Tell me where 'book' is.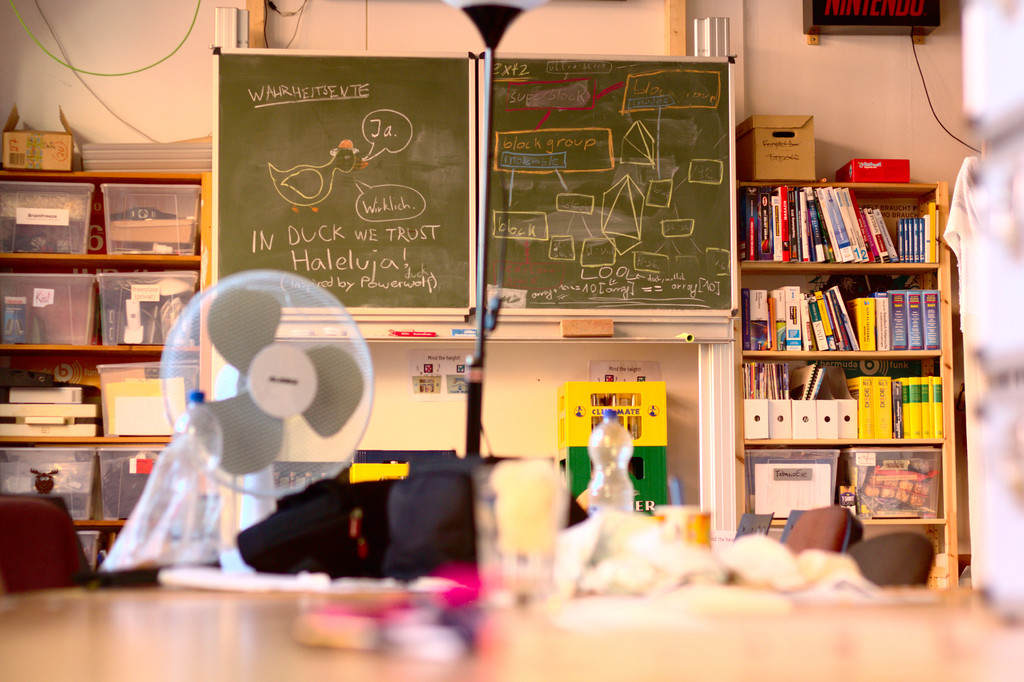
'book' is at Rect(0, 394, 101, 417).
